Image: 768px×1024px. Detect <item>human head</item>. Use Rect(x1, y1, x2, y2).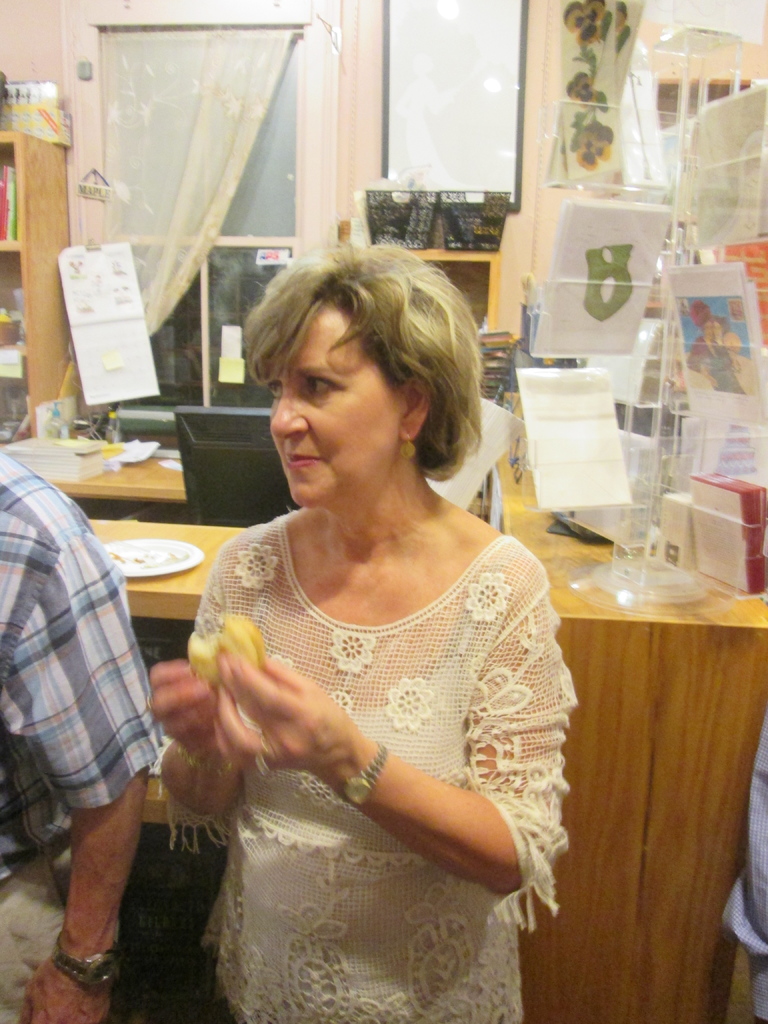
Rect(230, 227, 492, 497).
